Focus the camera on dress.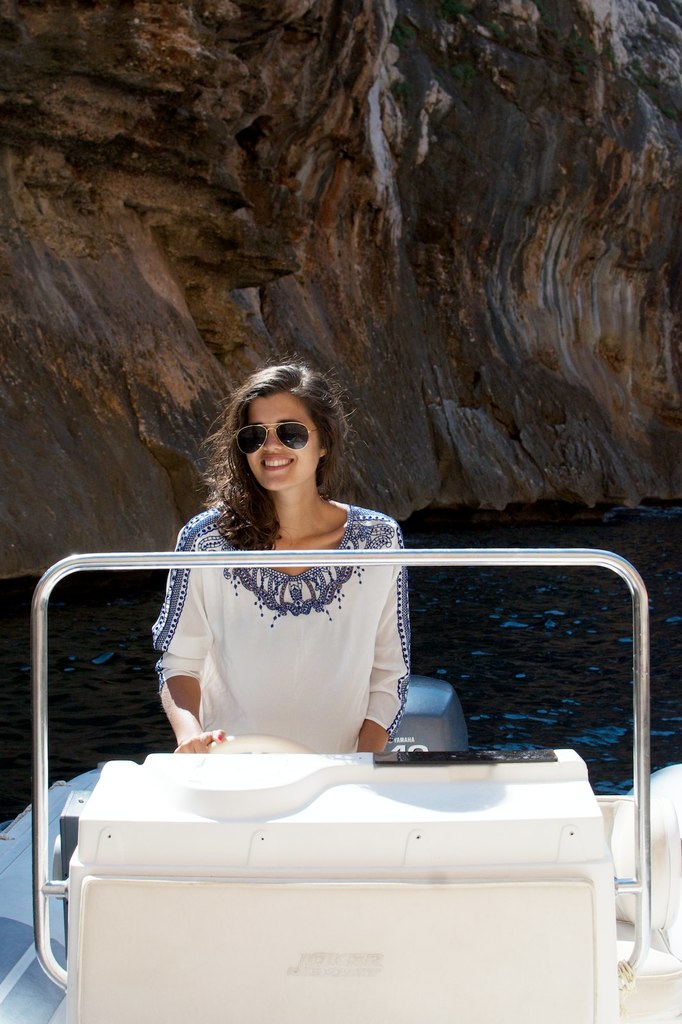
Focus region: 163,511,406,760.
